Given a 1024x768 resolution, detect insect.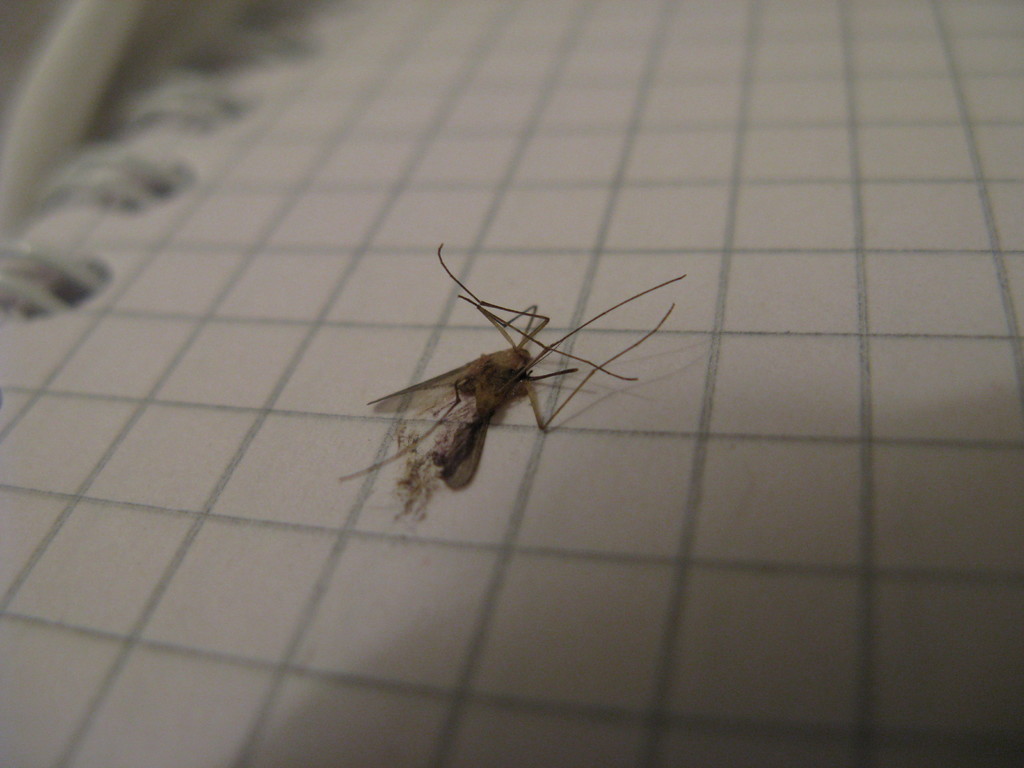
pyautogui.locateOnScreen(342, 244, 692, 488).
